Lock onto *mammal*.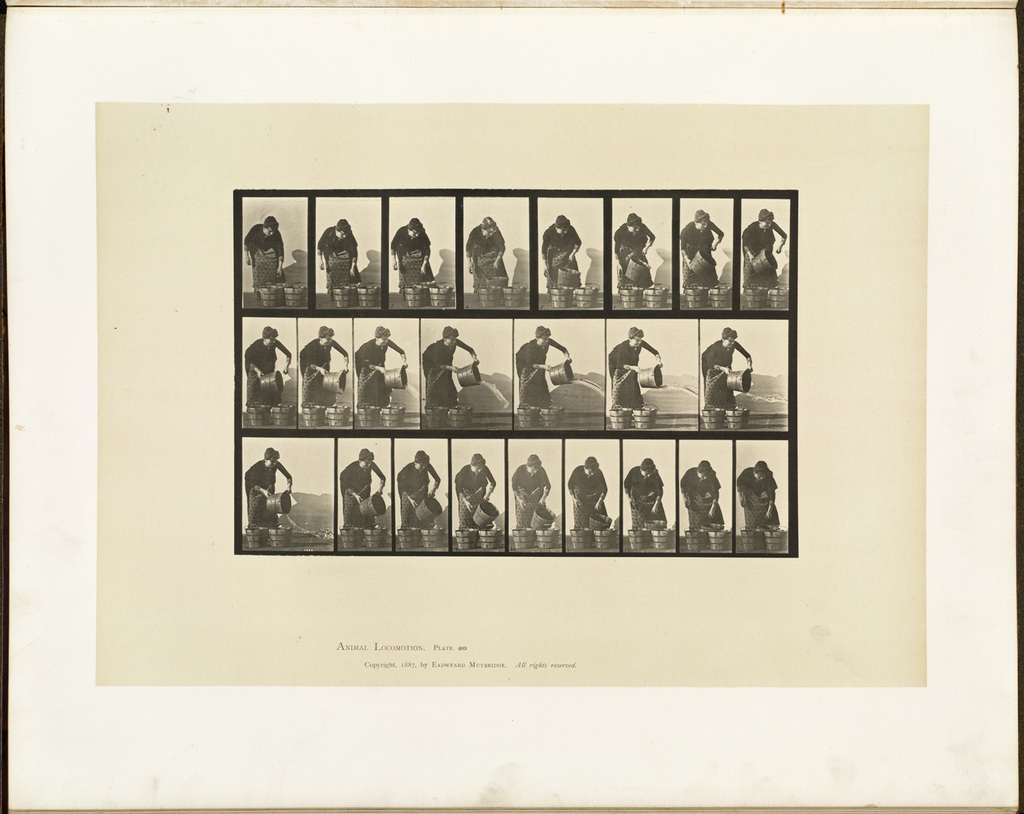
Locked: Rect(398, 448, 441, 532).
